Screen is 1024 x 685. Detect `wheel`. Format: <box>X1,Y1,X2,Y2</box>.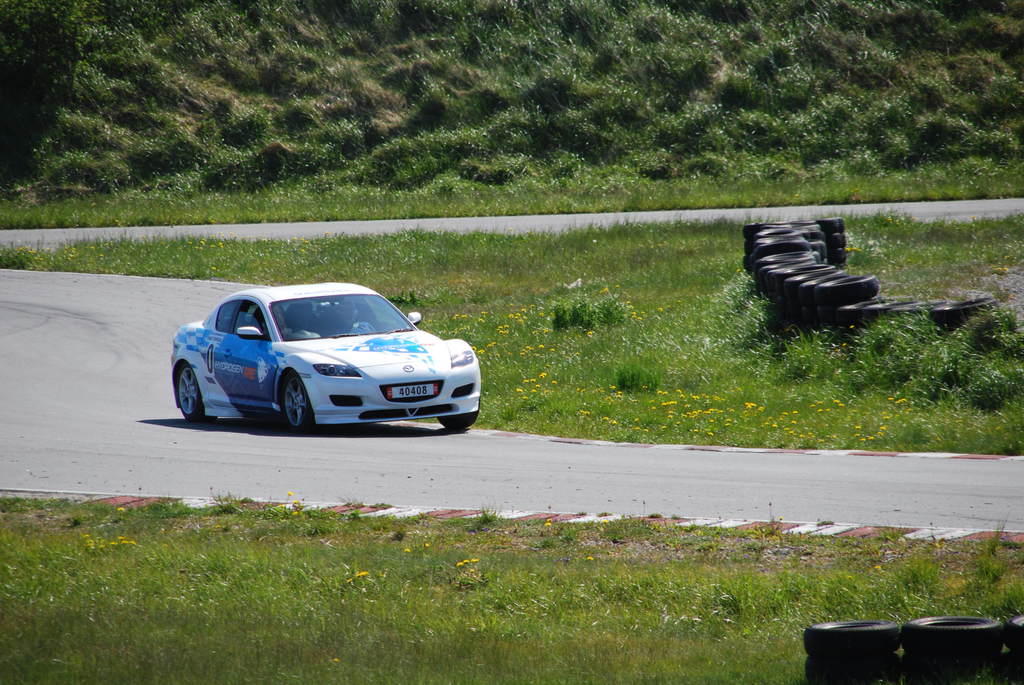
<box>283,327,305,335</box>.
